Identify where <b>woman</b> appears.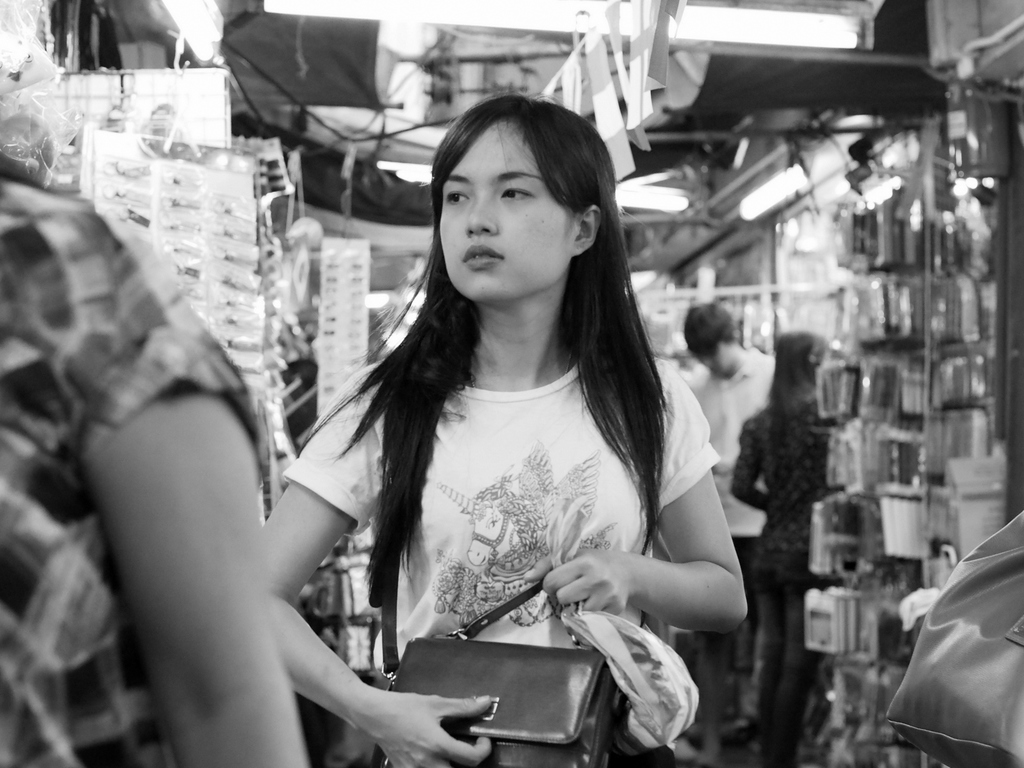
Appears at pyautogui.locateOnScreen(248, 131, 774, 767).
